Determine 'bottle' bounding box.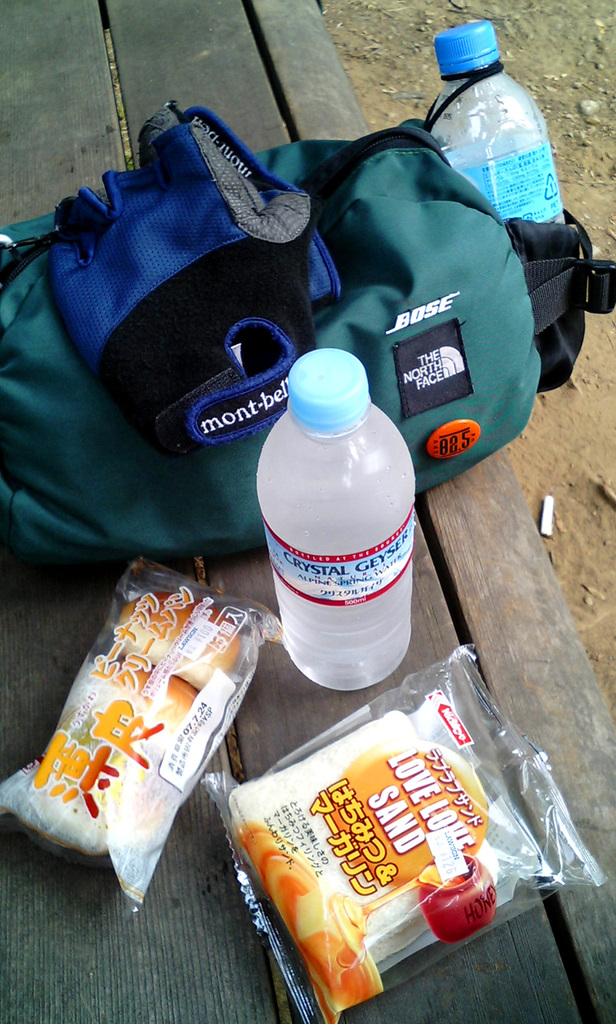
Determined: 251/356/417/693.
